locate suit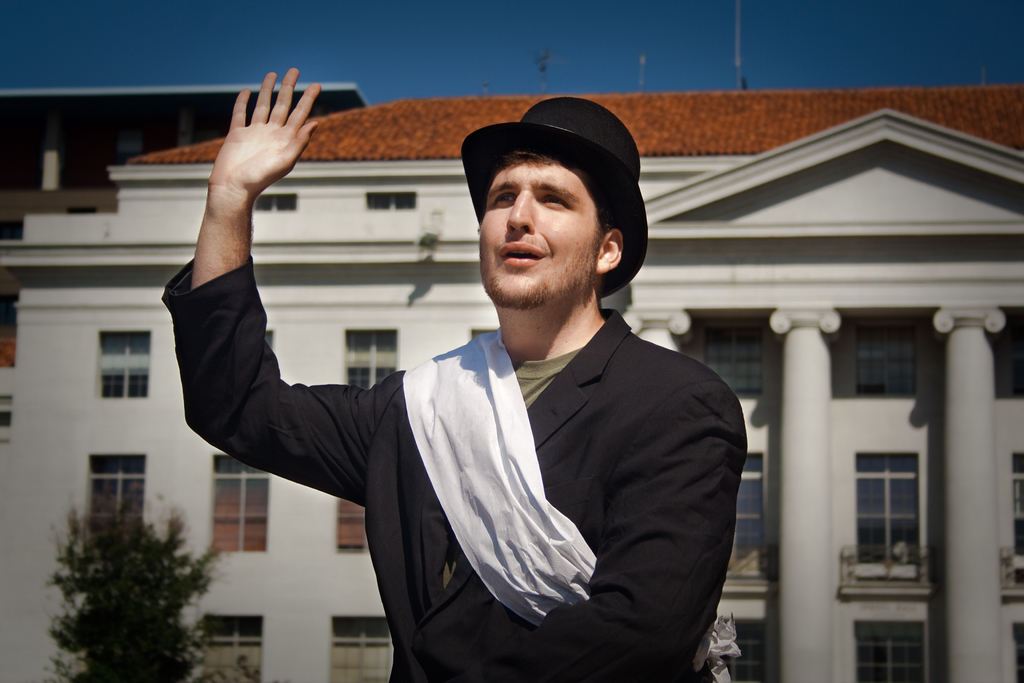
l=154, t=249, r=750, b=682
